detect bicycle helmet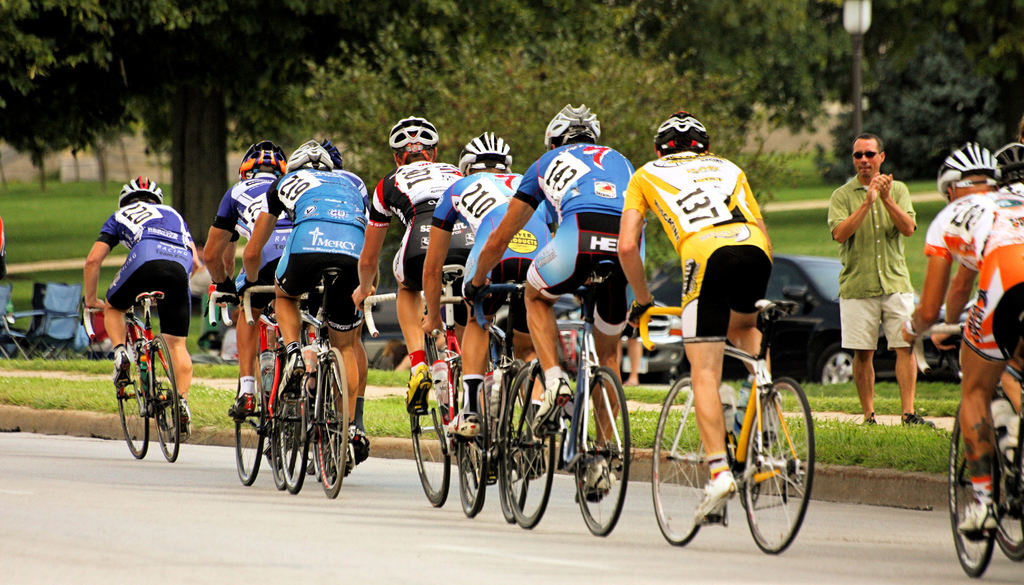
(x1=540, y1=104, x2=605, y2=145)
